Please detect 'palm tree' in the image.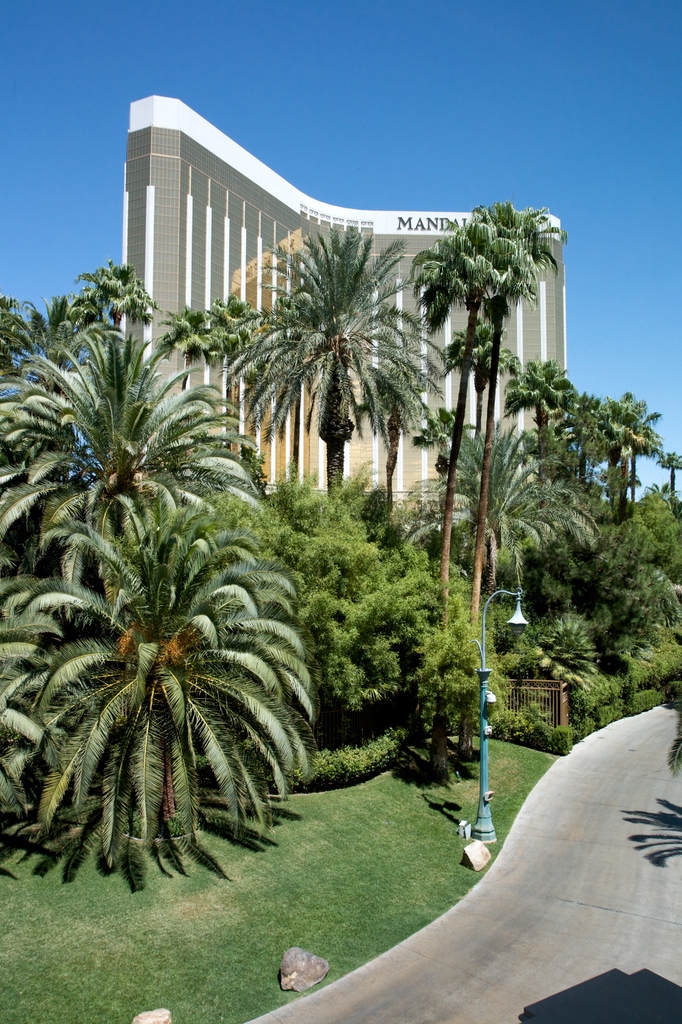
bbox=(8, 314, 108, 636).
